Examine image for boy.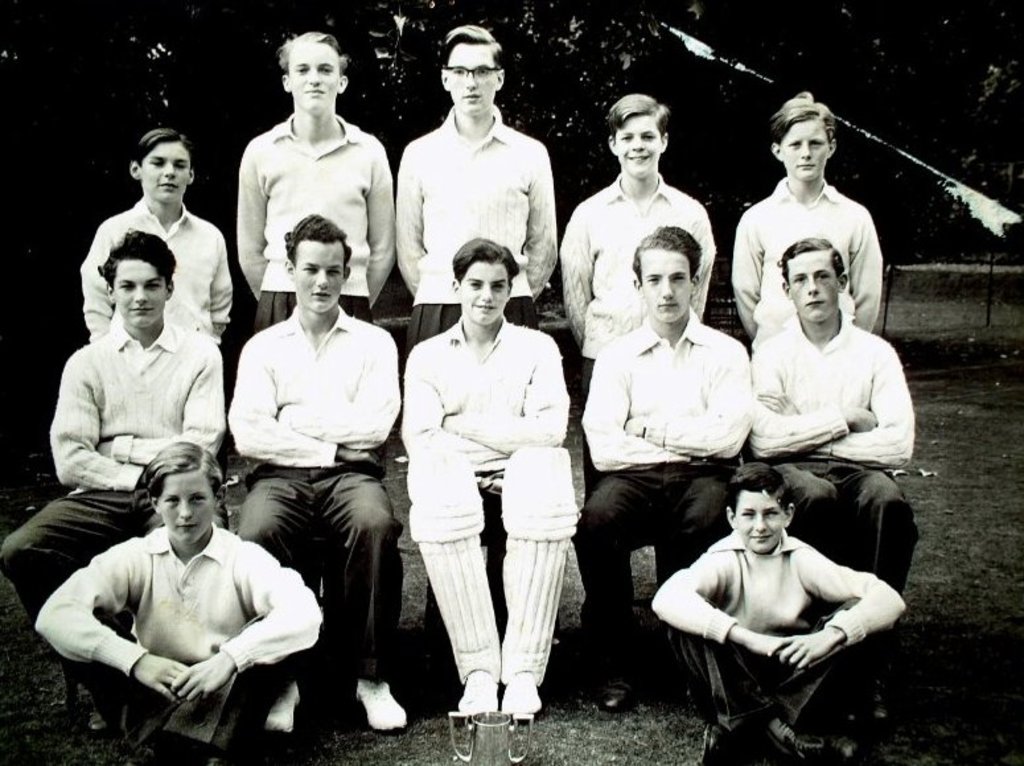
Examination result: <bbox>81, 128, 229, 359</bbox>.
